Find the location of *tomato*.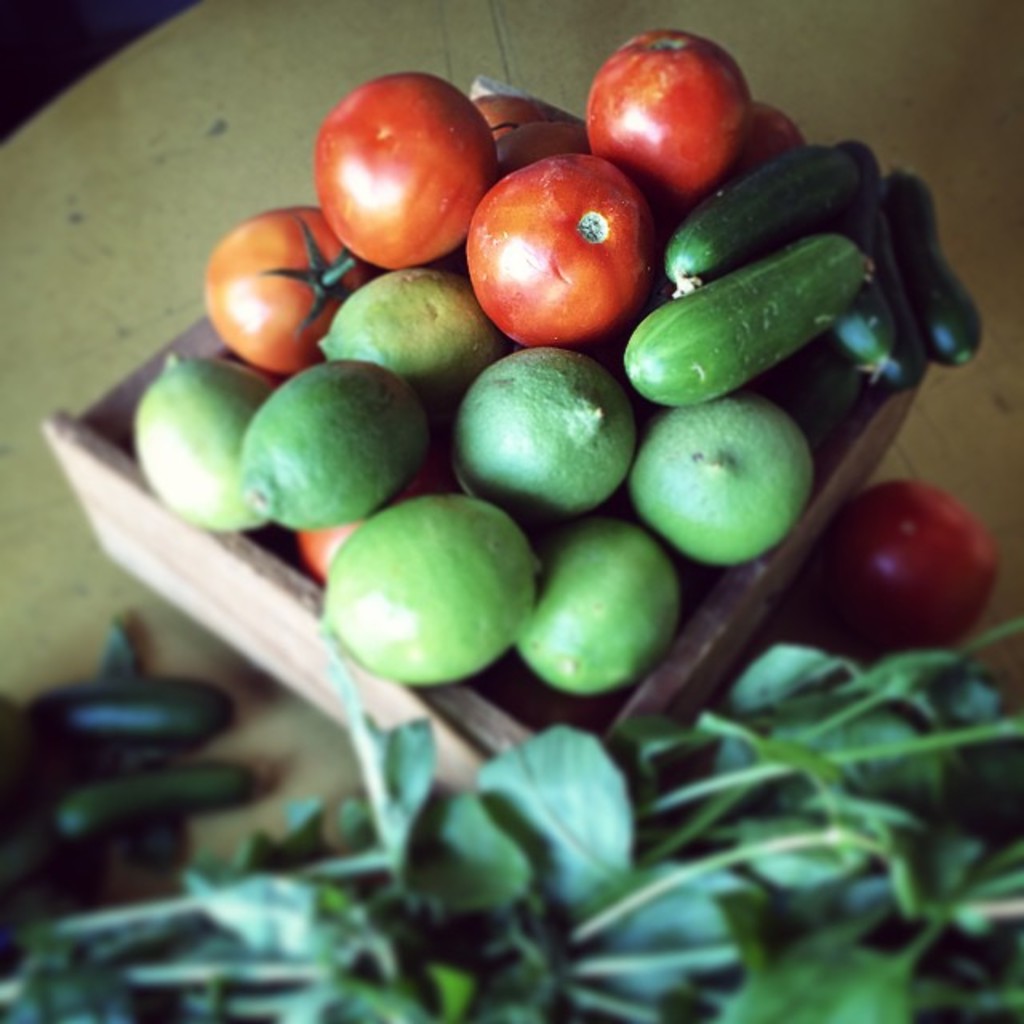
Location: locate(288, 528, 358, 579).
